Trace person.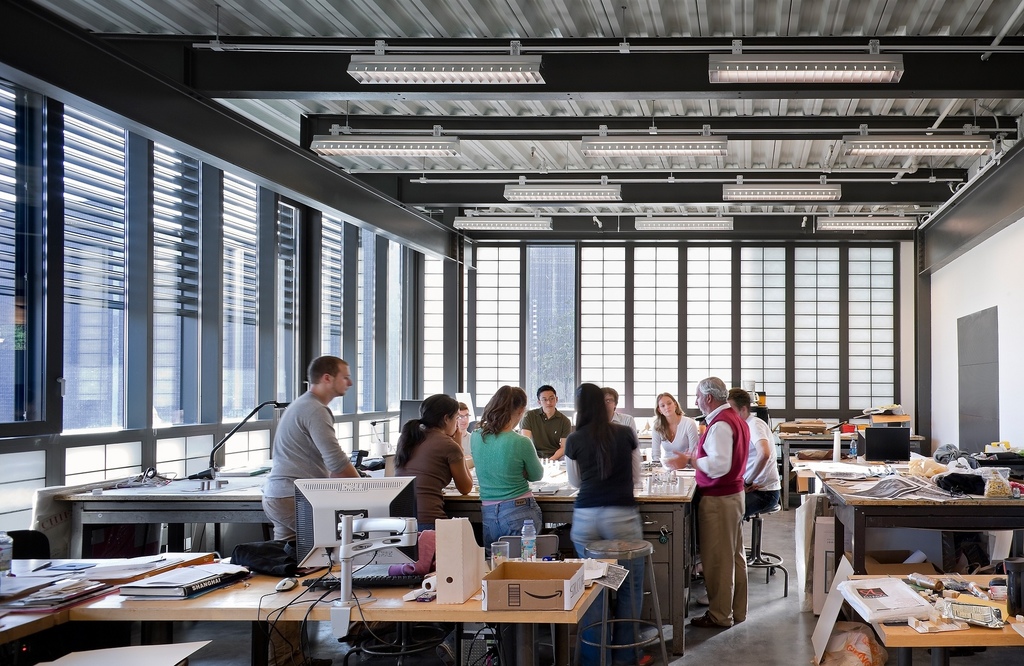
Traced to [x1=519, y1=384, x2=570, y2=455].
